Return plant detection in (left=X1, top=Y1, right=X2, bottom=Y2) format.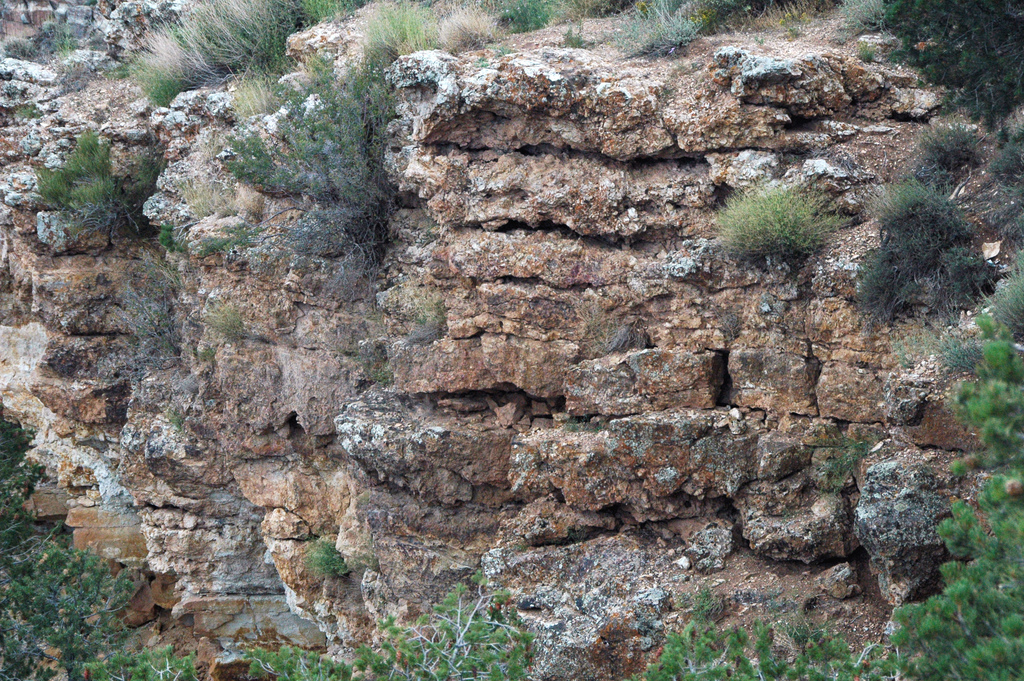
(left=420, top=299, right=451, bottom=336).
